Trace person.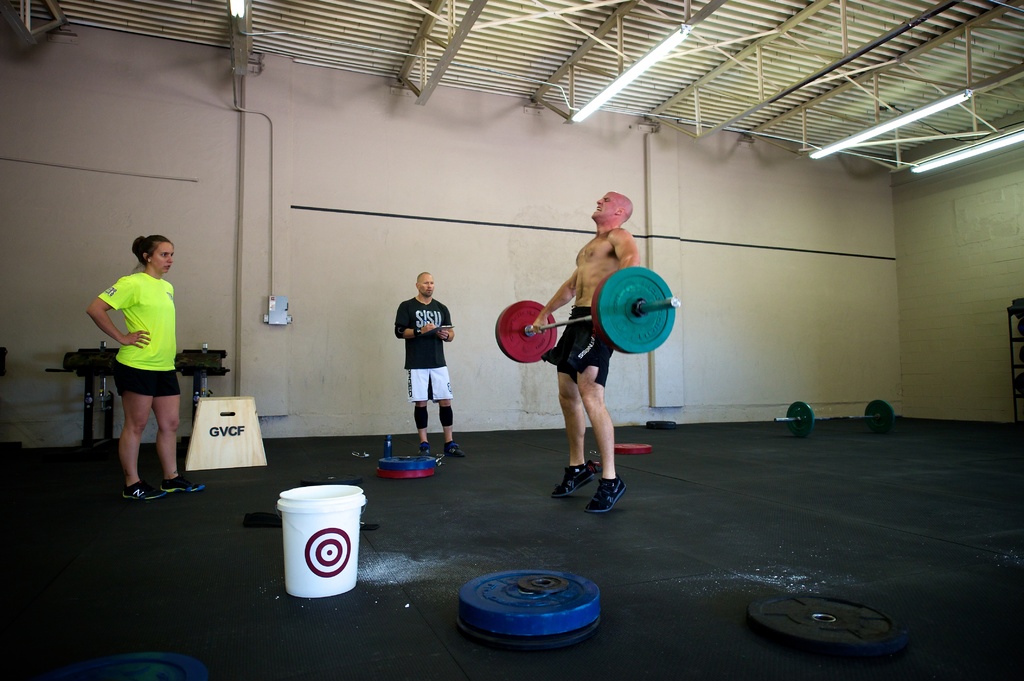
Traced to pyautogui.locateOnScreen(528, 188, 648, 520).
